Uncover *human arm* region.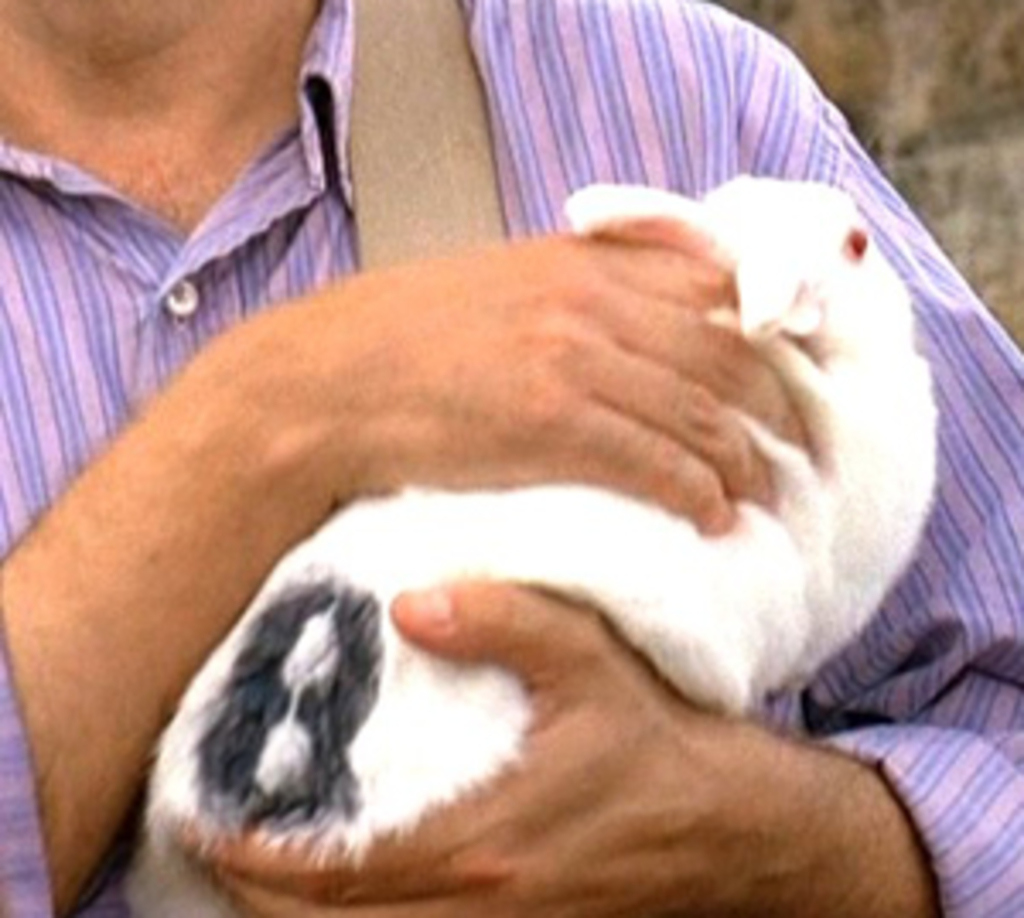
Uncovered: [x1=174, y1=31, x2=1021, y2=915].
